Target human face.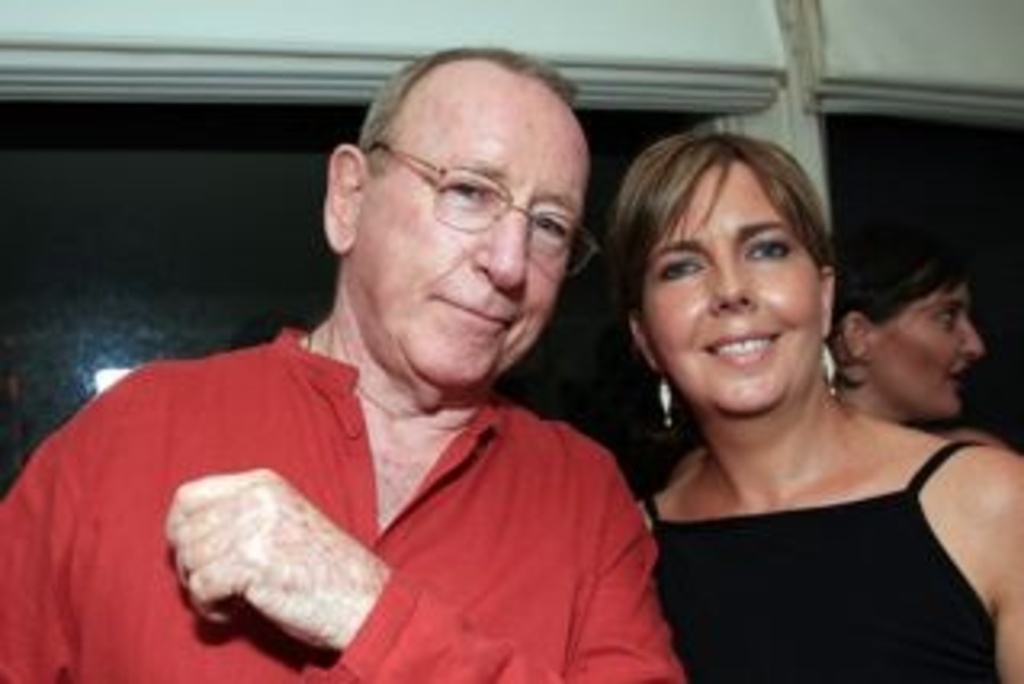
Target region: bbox(639, 161, 822, 414).
